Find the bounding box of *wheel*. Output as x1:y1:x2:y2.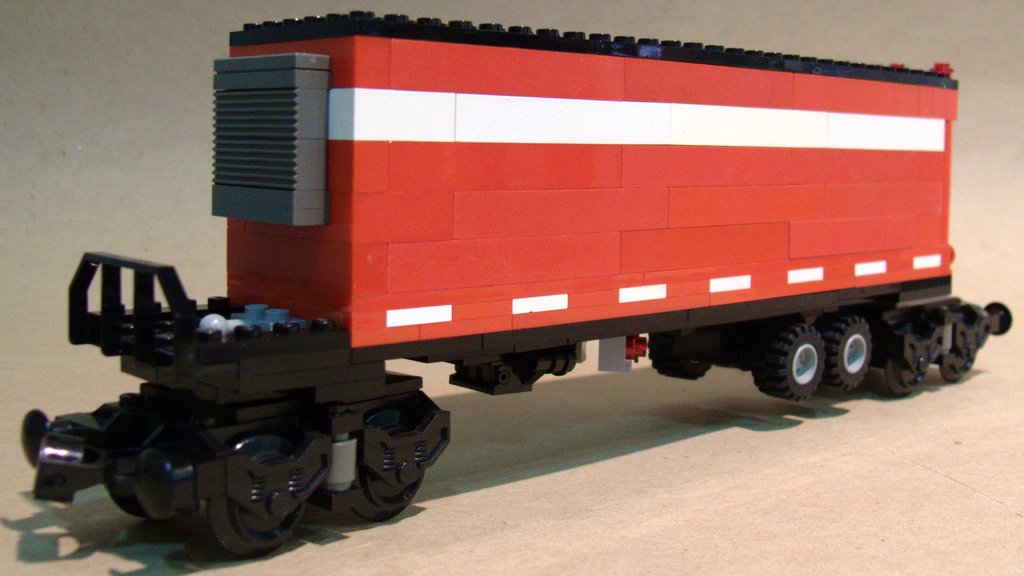
877:351:932:401.
